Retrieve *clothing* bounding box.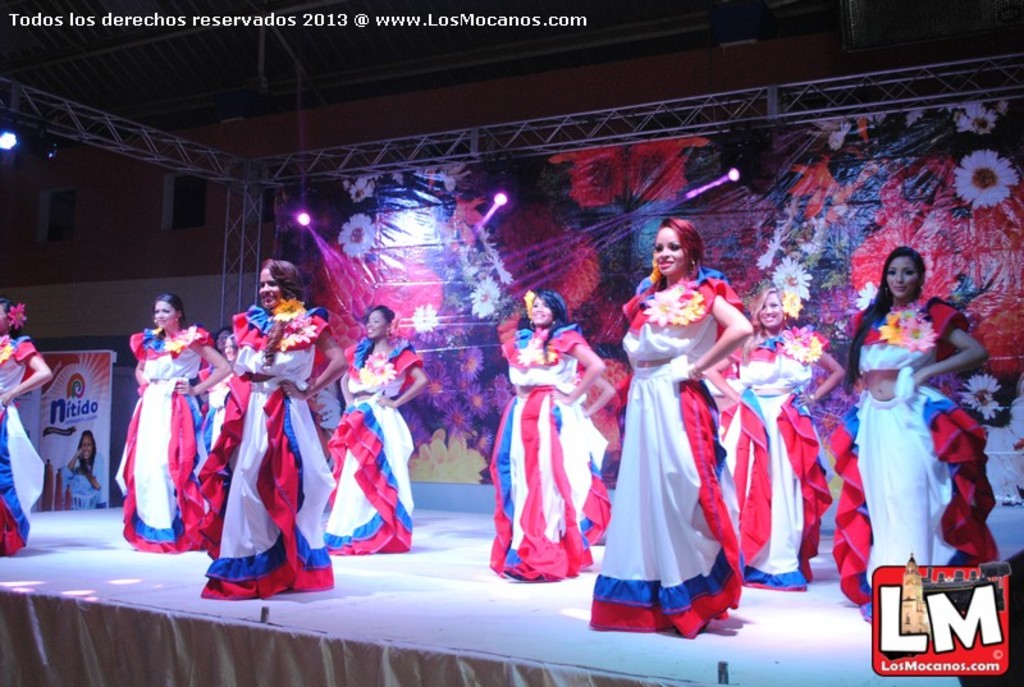
Bounding box: [209,340,323,587].
